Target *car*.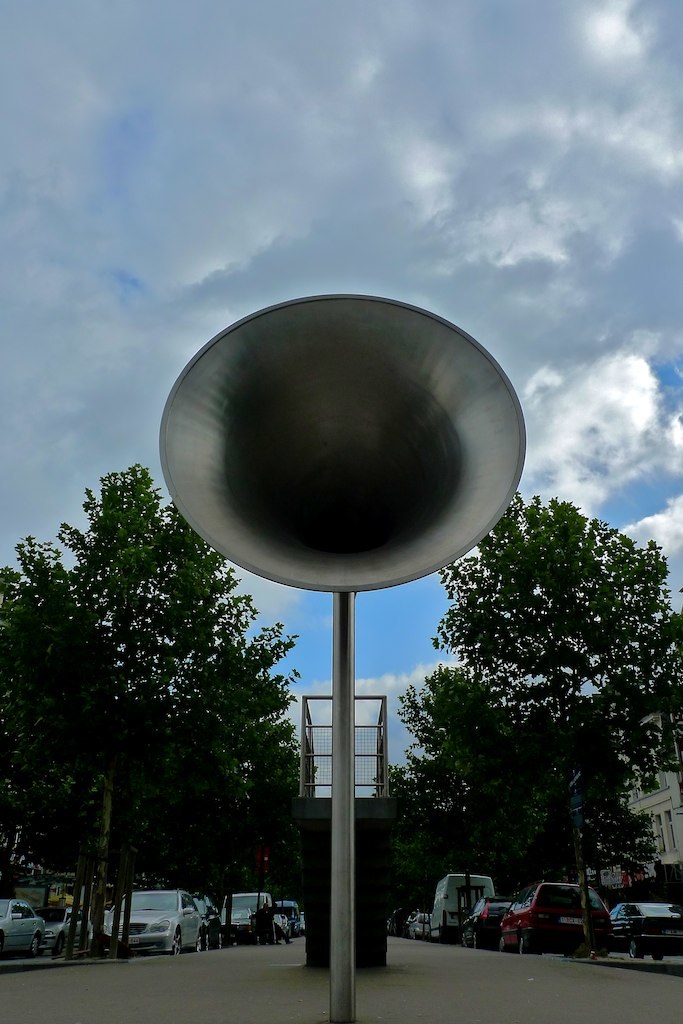
Target region: bbox=(0, 893, 49, 955).
